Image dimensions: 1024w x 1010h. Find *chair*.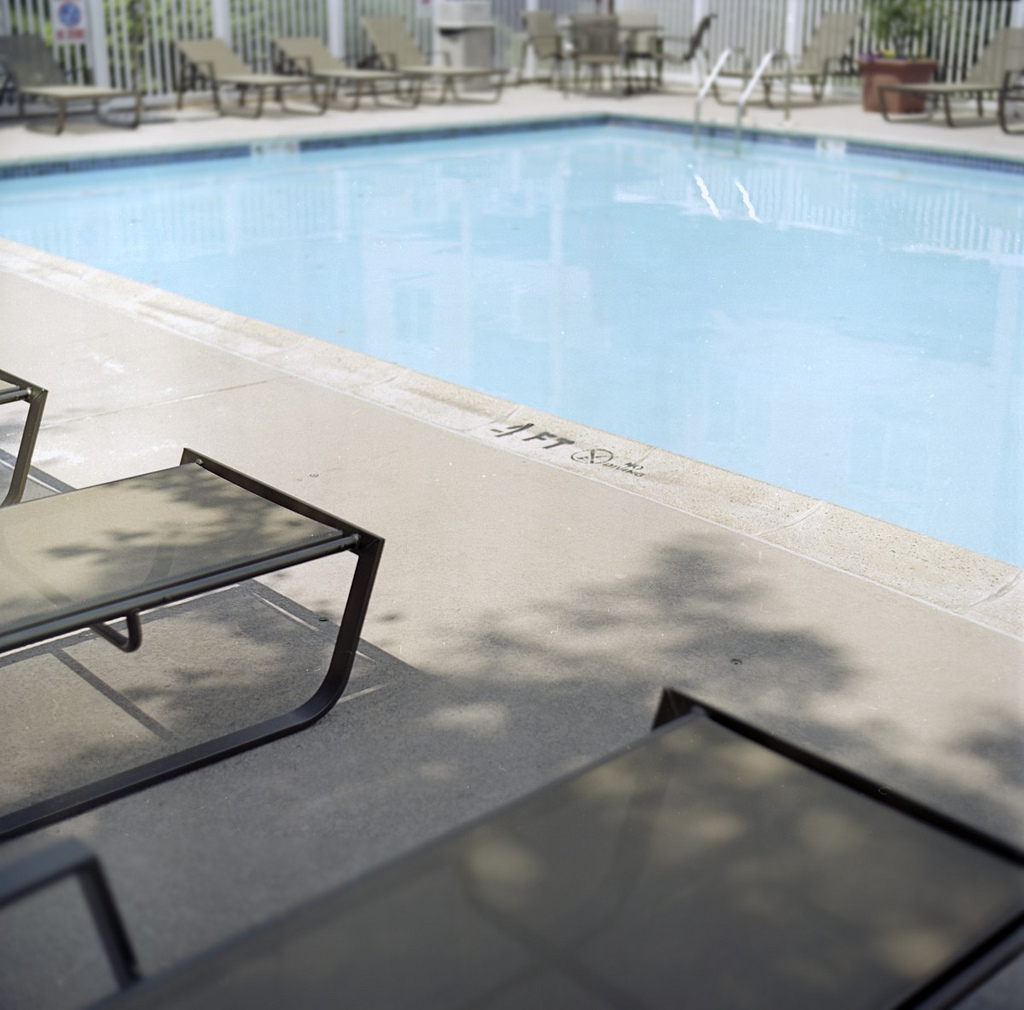
BBox(643, 6, 721, 93).
